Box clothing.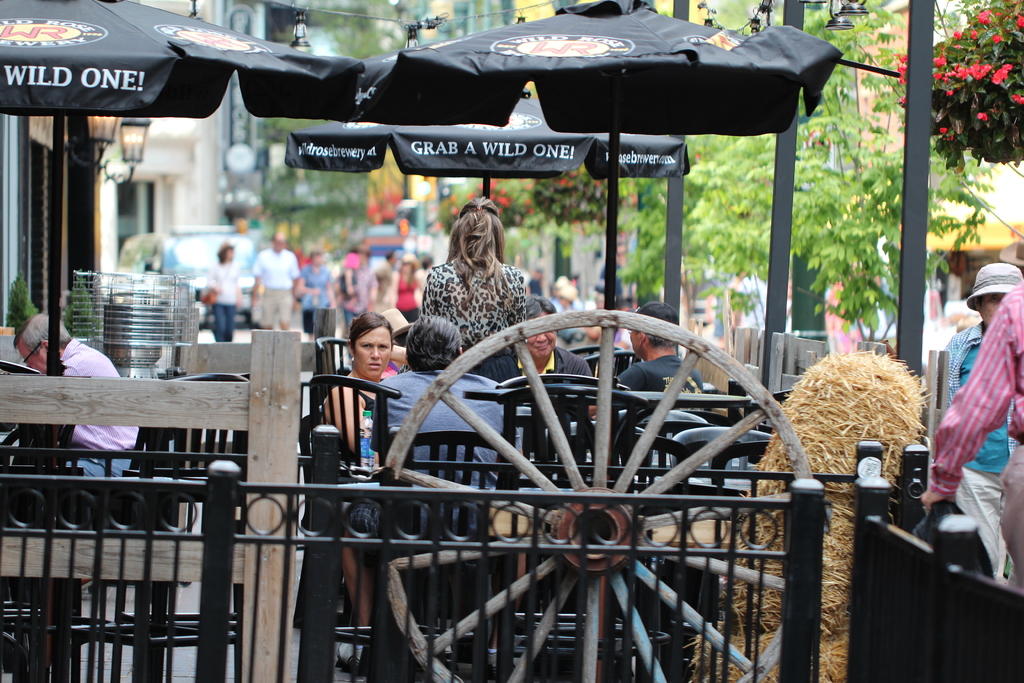
bbox=[369, 368, 515, 559].
